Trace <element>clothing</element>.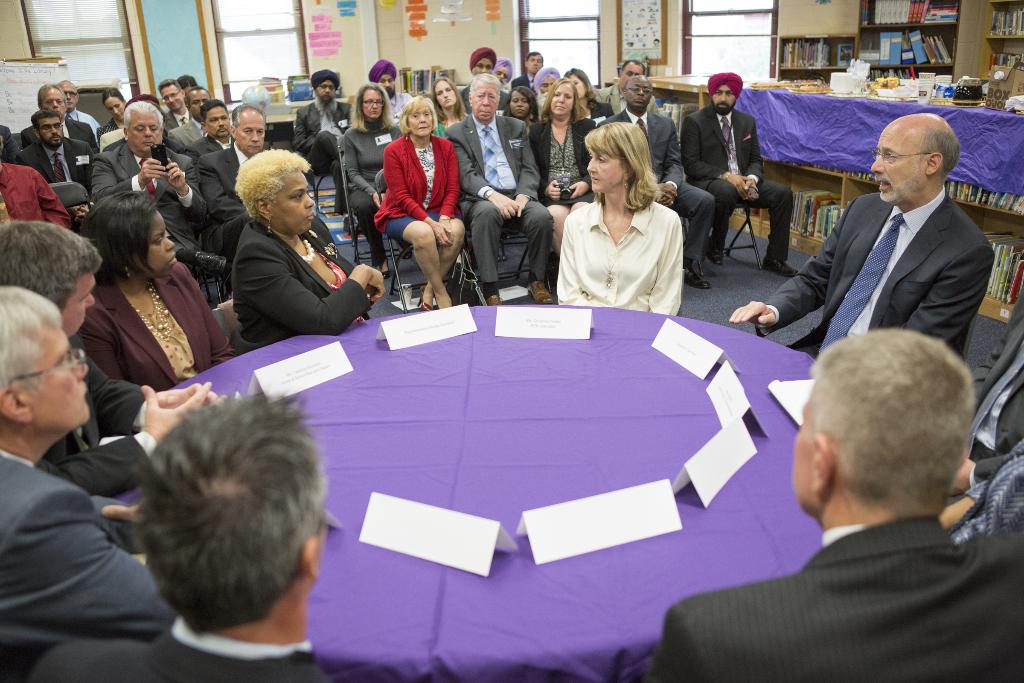
Traced to BBox(15, 121, 88, 150).
